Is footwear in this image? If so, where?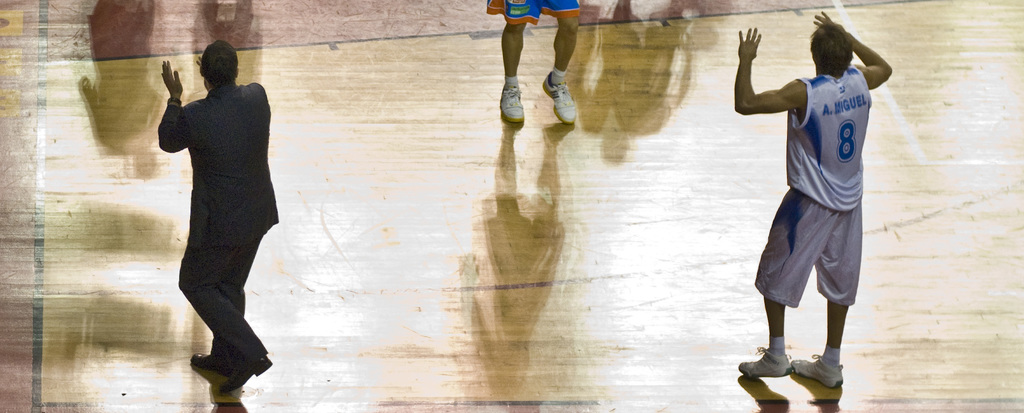
Yes, at 213,350,272,397.
